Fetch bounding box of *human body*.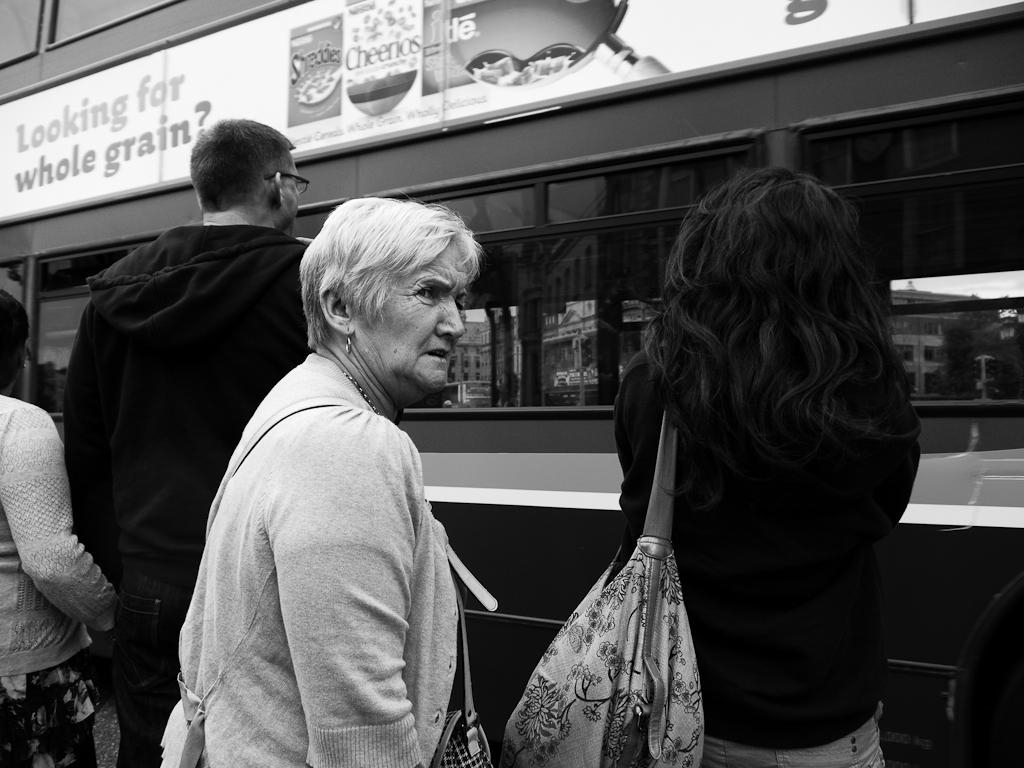
Bbox: (x1=0, y1=290, x2=121, y2=767).
